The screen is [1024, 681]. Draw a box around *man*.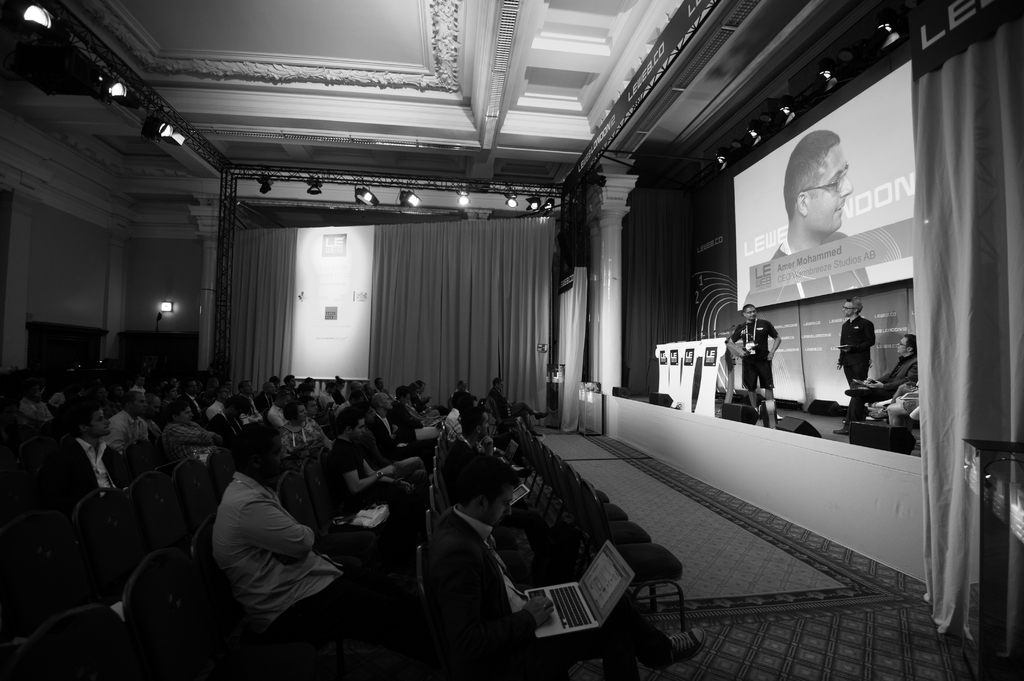
<region>458, 373, 485, 408</region>.
